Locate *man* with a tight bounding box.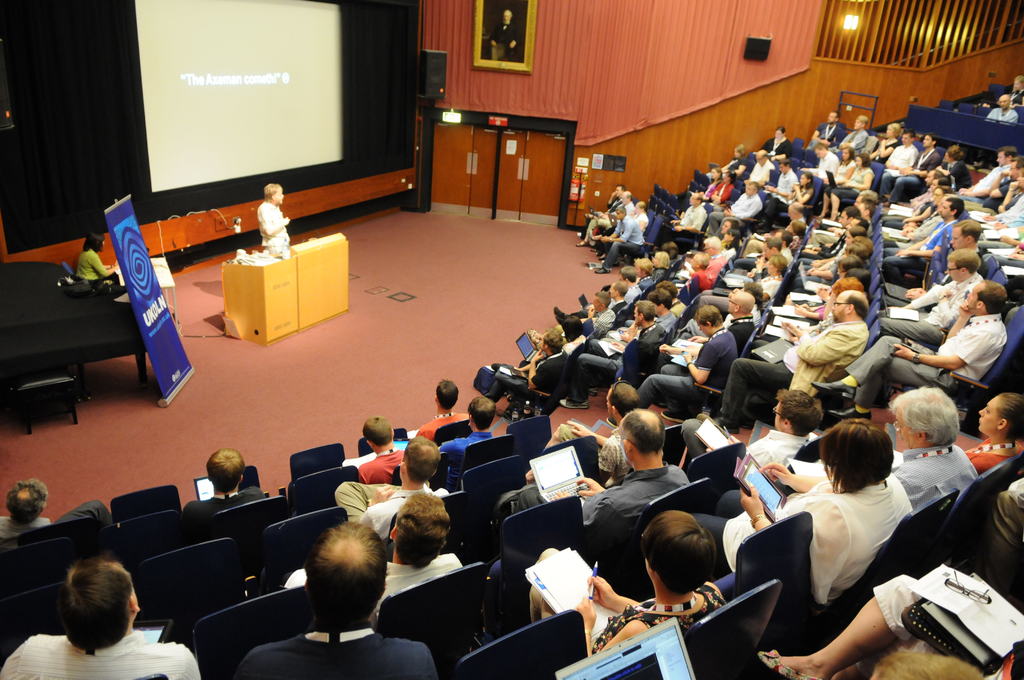
960:149:1020:194.
